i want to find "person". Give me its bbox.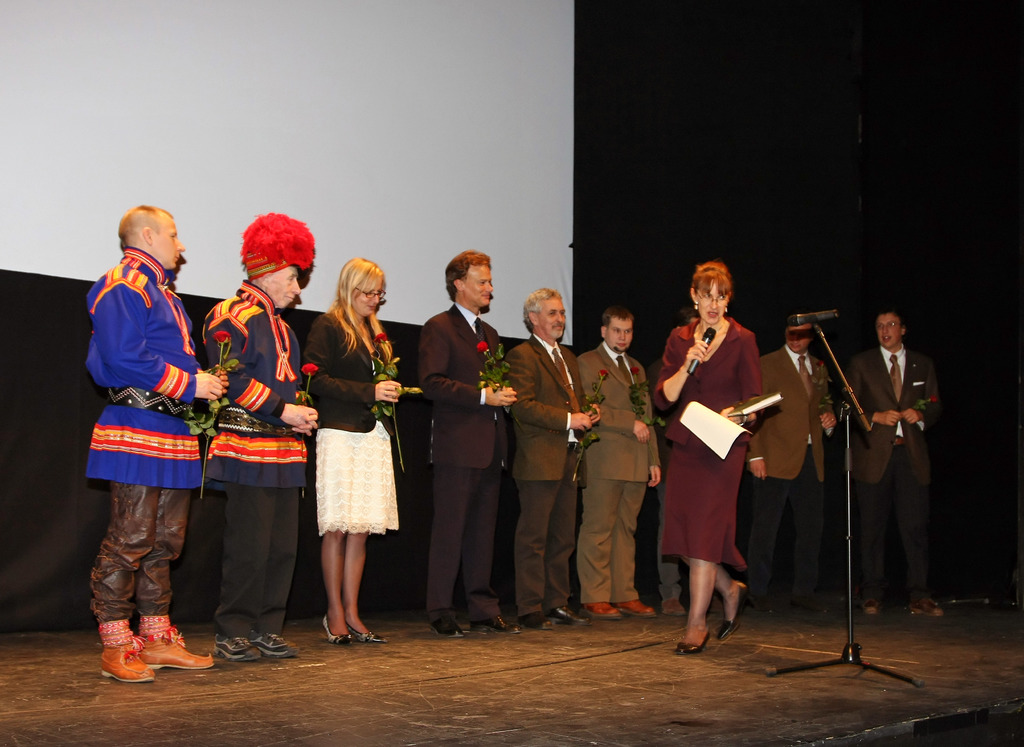
{"x1": 652, "y1": 259, "x2": 765, "y2": 654}.
